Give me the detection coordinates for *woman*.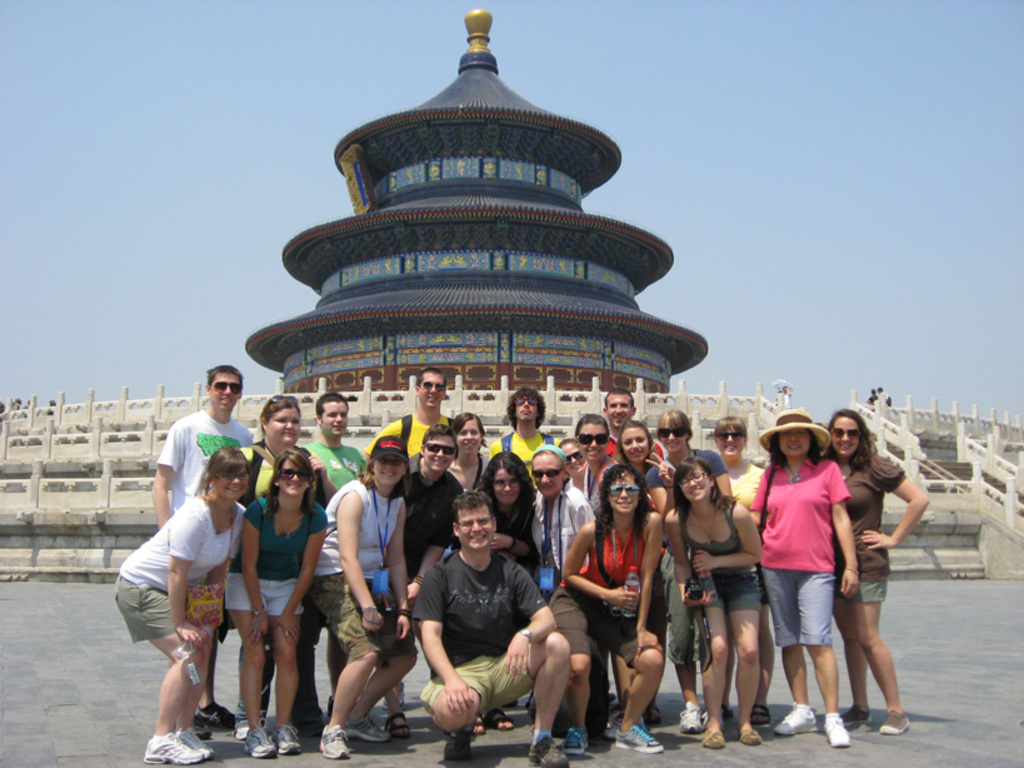
region(109, 448, 253, 764).
